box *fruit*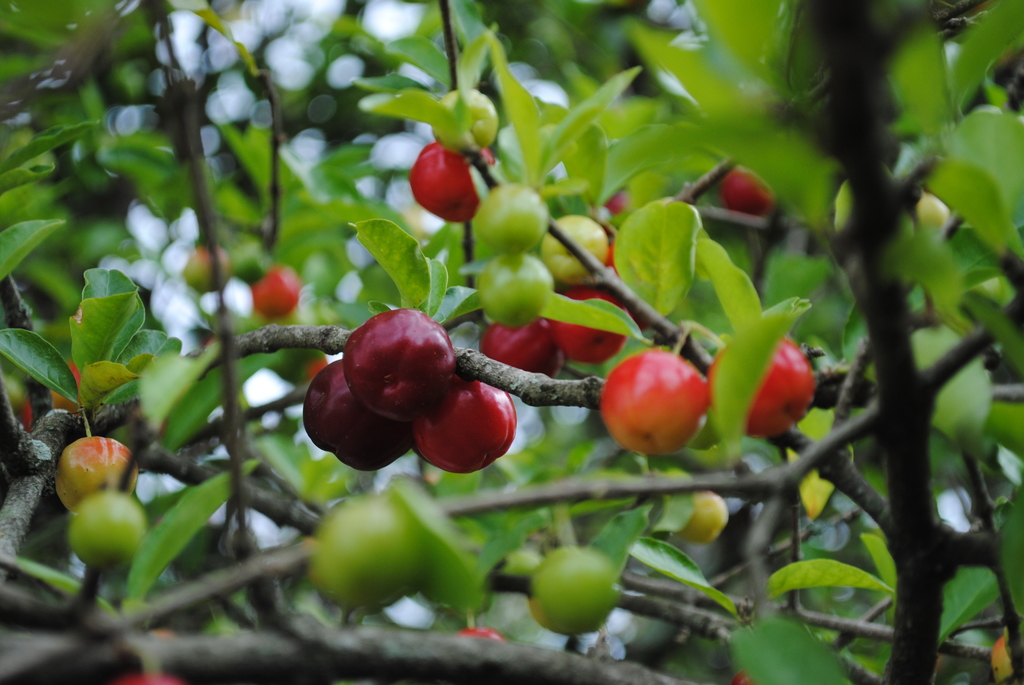
BBox(308, 494, 429, 613)
